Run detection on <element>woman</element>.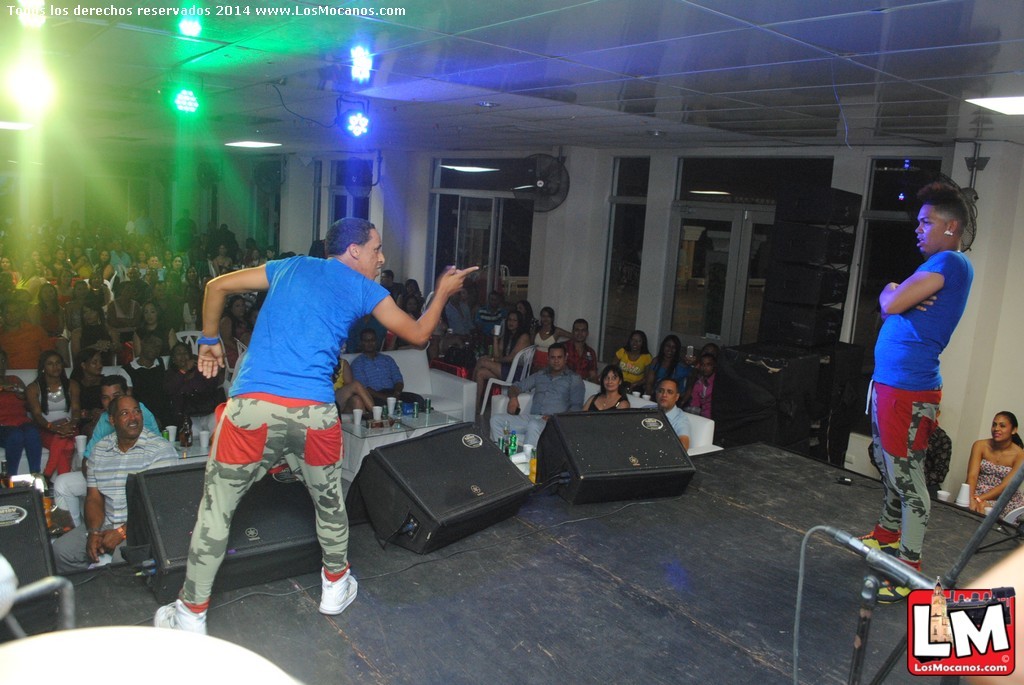
Result: (x1=851, y1=183, x2=974, y2=599).
